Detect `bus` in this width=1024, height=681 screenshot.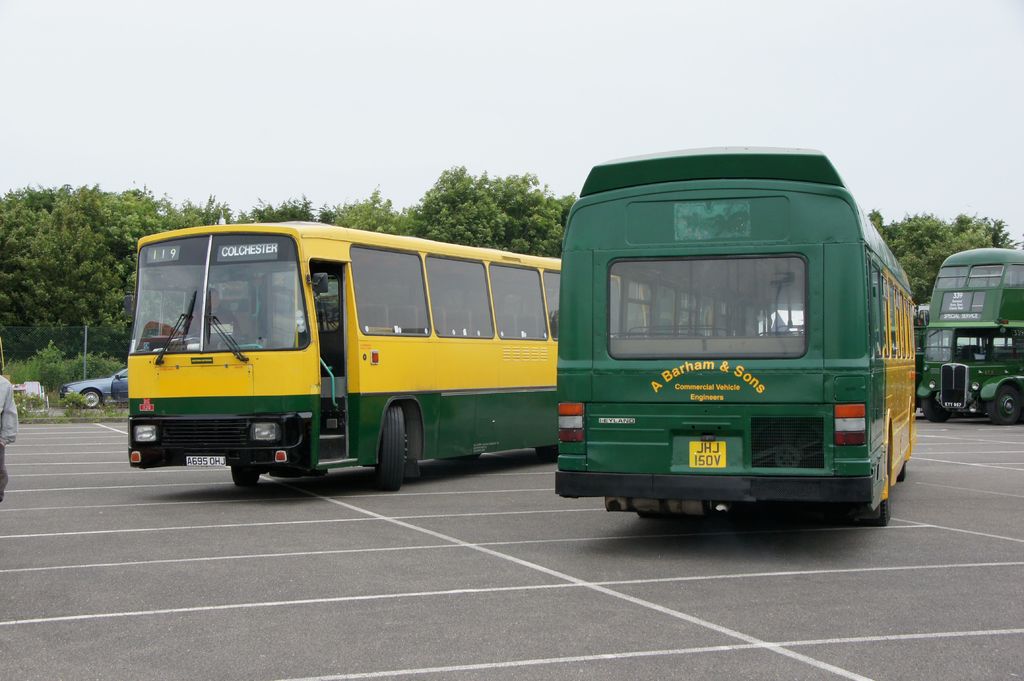
Detection: (918, 247, 1023, 425).
